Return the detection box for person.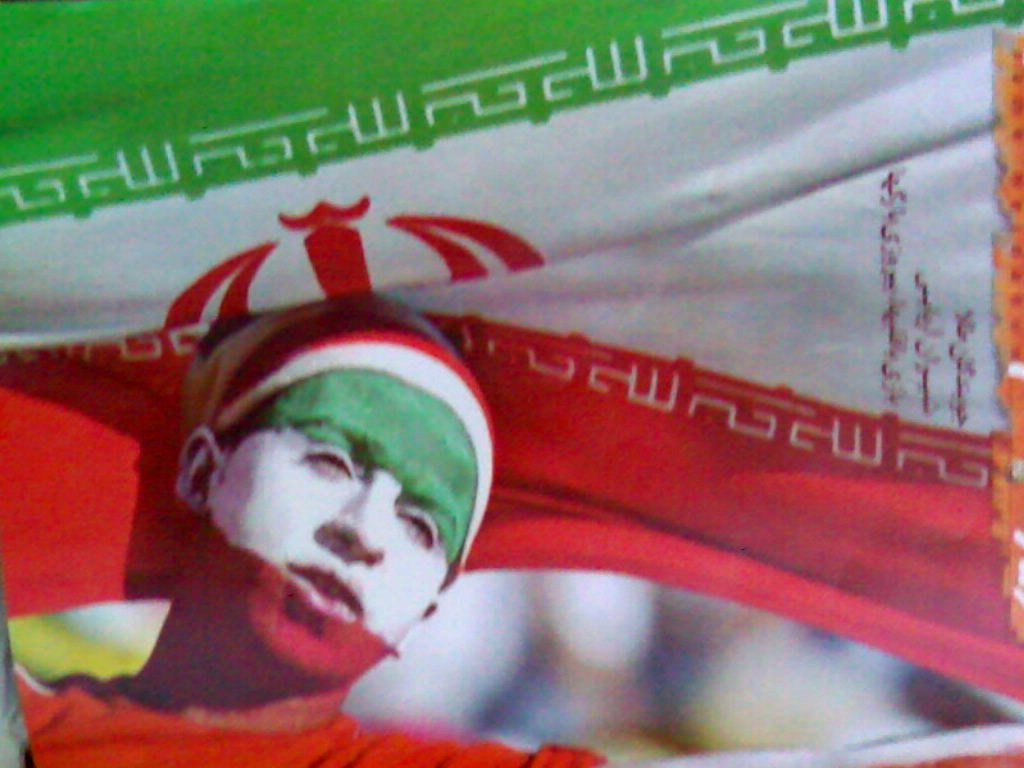
pyautogui.locateOnScreen(185, 284, 526, 732).
